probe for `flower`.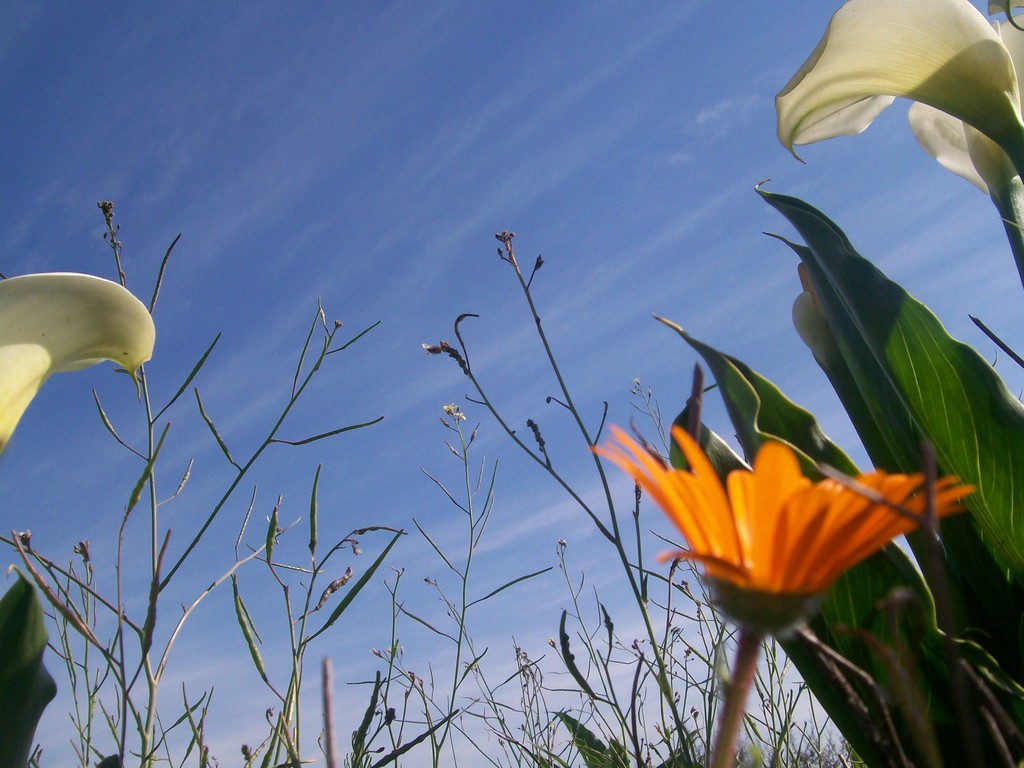
Probe result: {"x1": 585, "y1": 392, "x2": 962, "y2": 625}.
